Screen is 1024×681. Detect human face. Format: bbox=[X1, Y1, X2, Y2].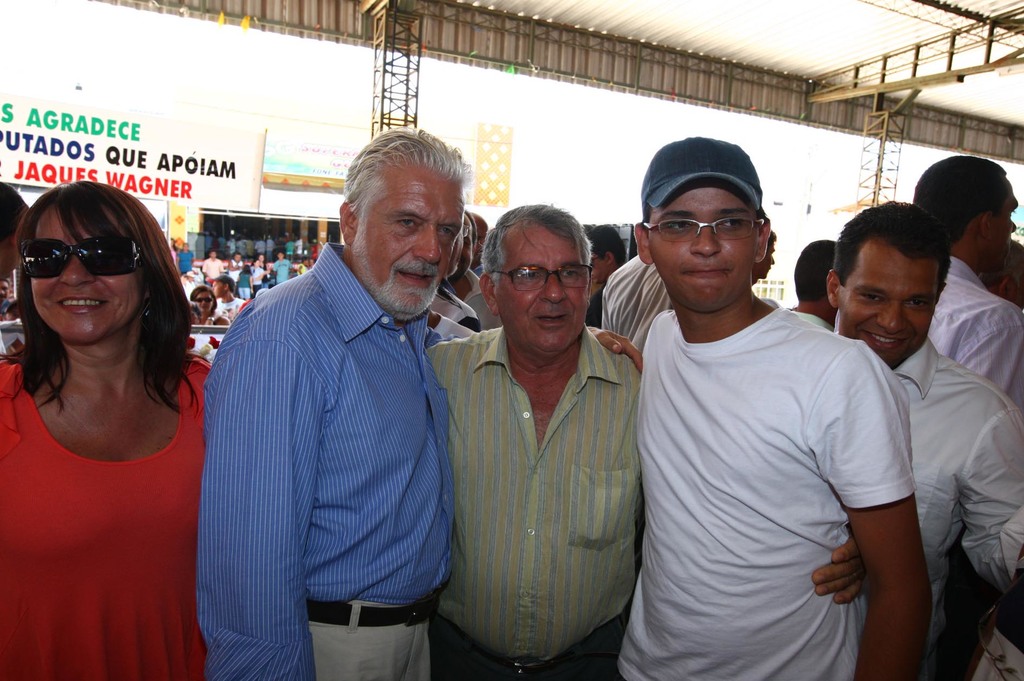
bbox=[449, 236, 464, 276].
